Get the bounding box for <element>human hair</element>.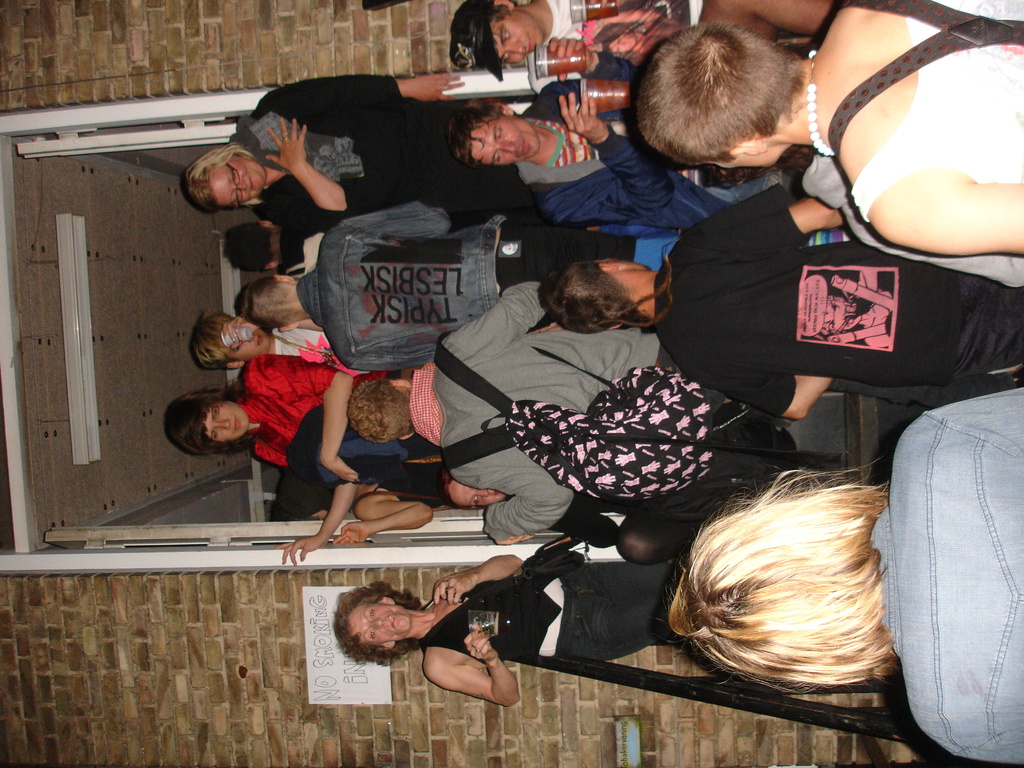
(635,19,808,167).
